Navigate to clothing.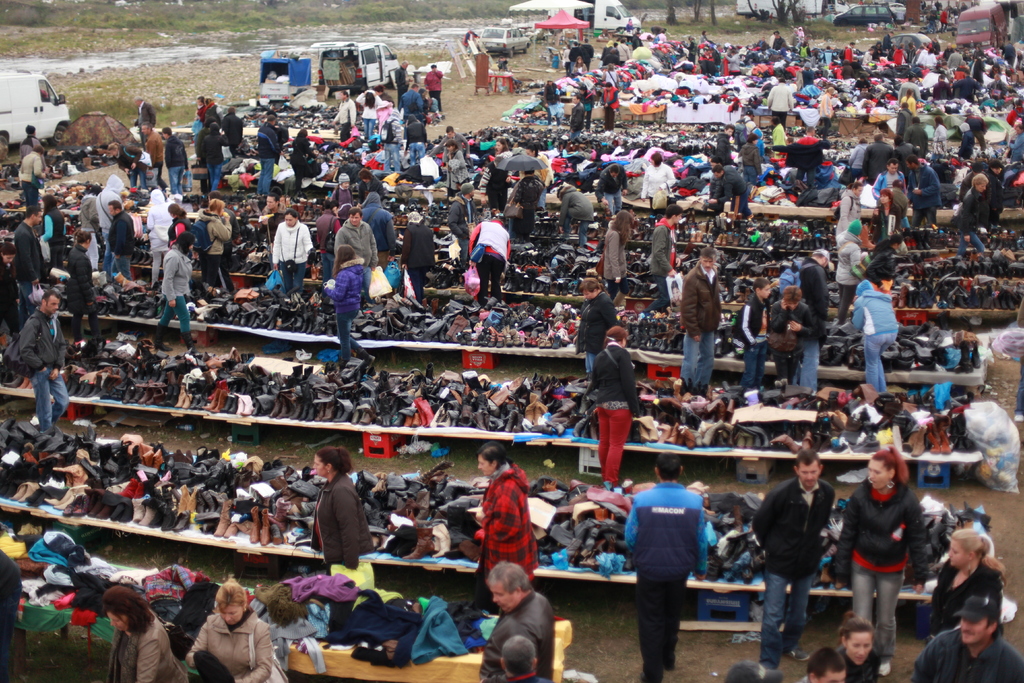
Navigation target: {"x1": 745, "y1": 461, "x2": 828, "y2": 664}.
